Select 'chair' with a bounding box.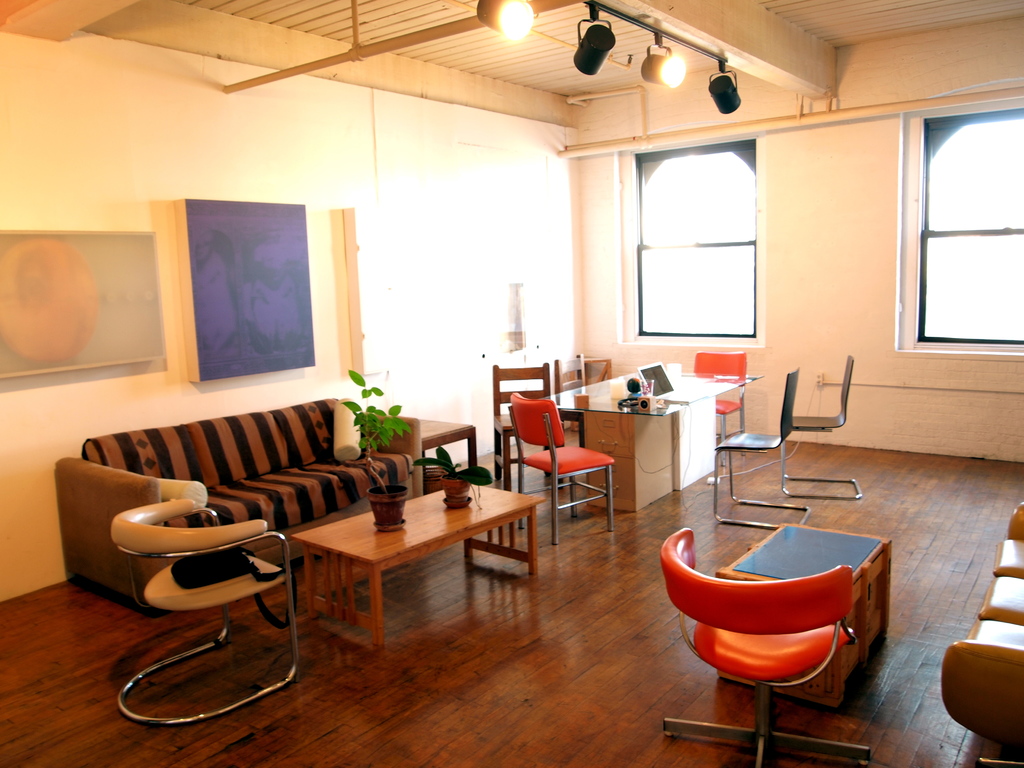
Rect(552, 352, 587, 404).
